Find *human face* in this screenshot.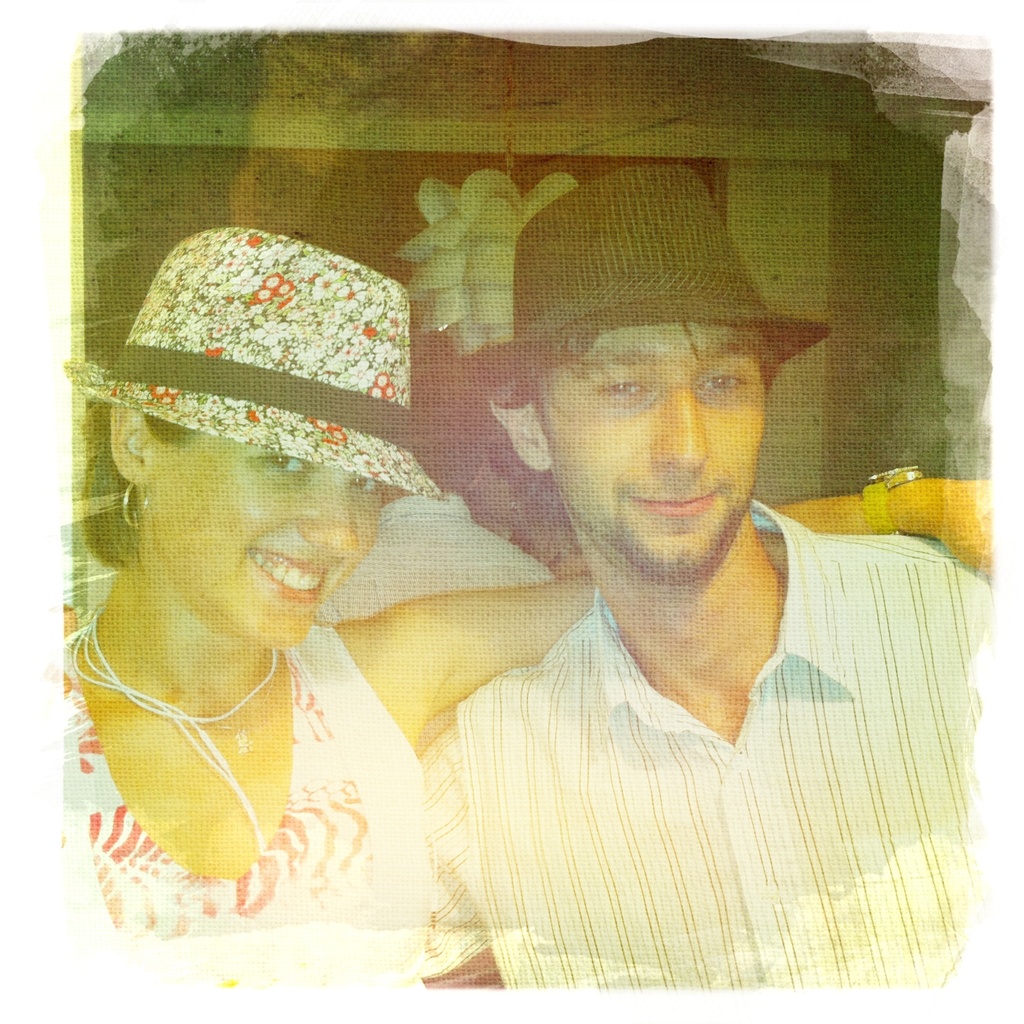
The bounding box for *human face* is crop(531, 330, 765, 577).
